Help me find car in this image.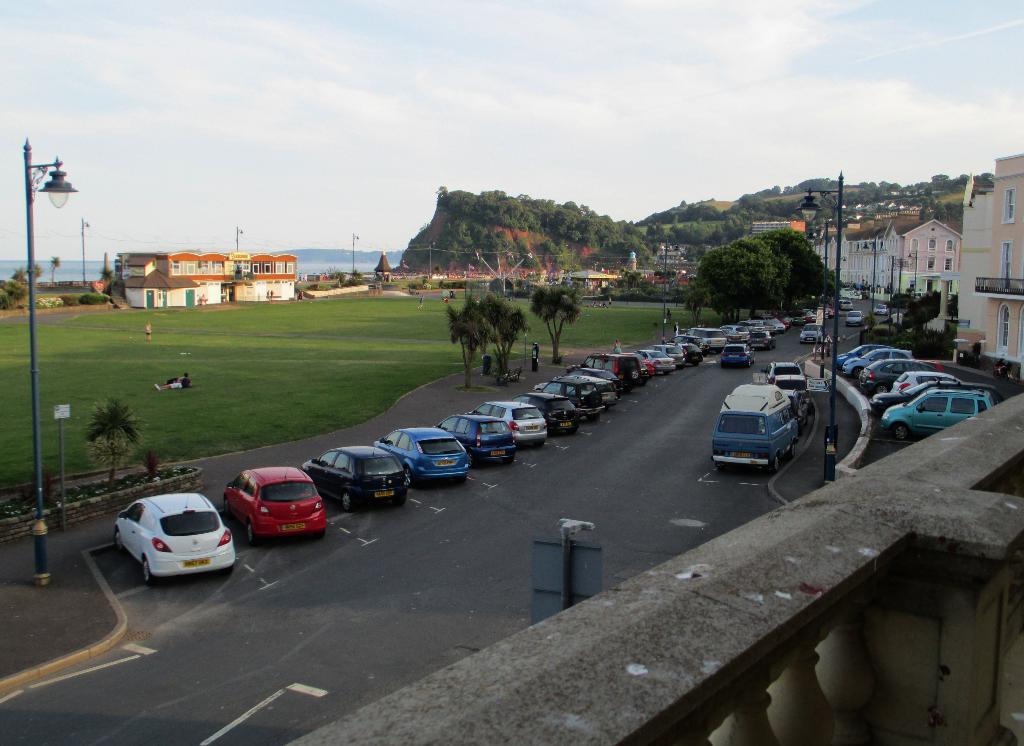
Found it: Rect(836, 348, 872, 362).
